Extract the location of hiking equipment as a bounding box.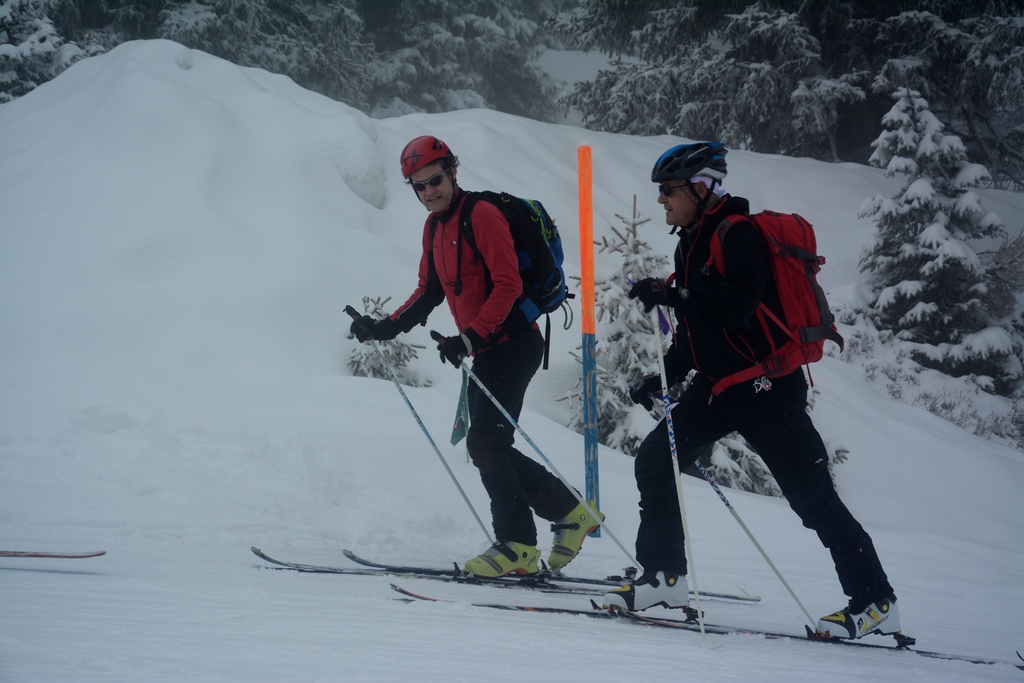
rect(661, 213, 849, 388).
